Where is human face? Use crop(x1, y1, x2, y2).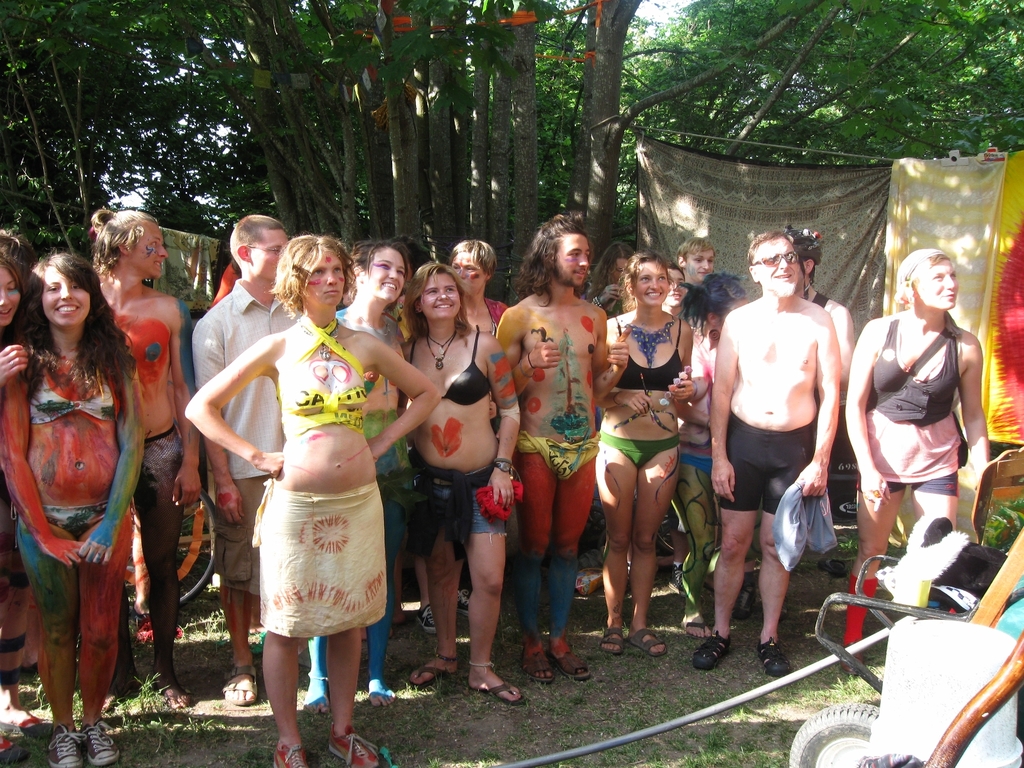
crop(114, 212, 163, 280).
